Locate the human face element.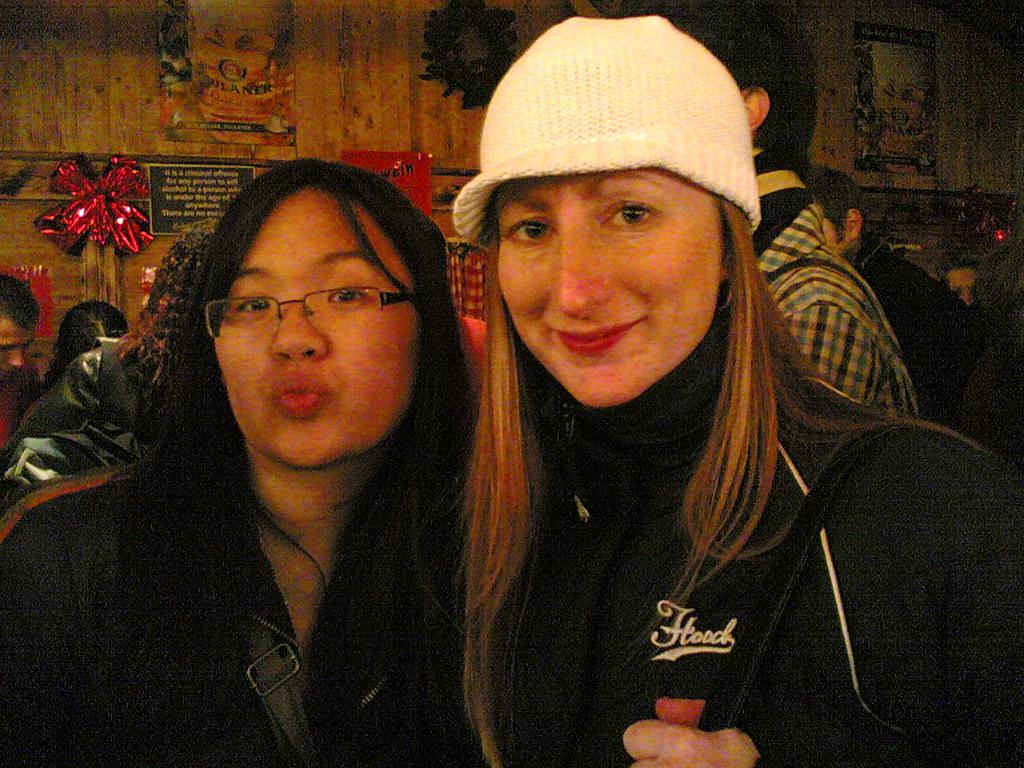
Element bbox: [left=0, top=312, right=36, bottom=376].
